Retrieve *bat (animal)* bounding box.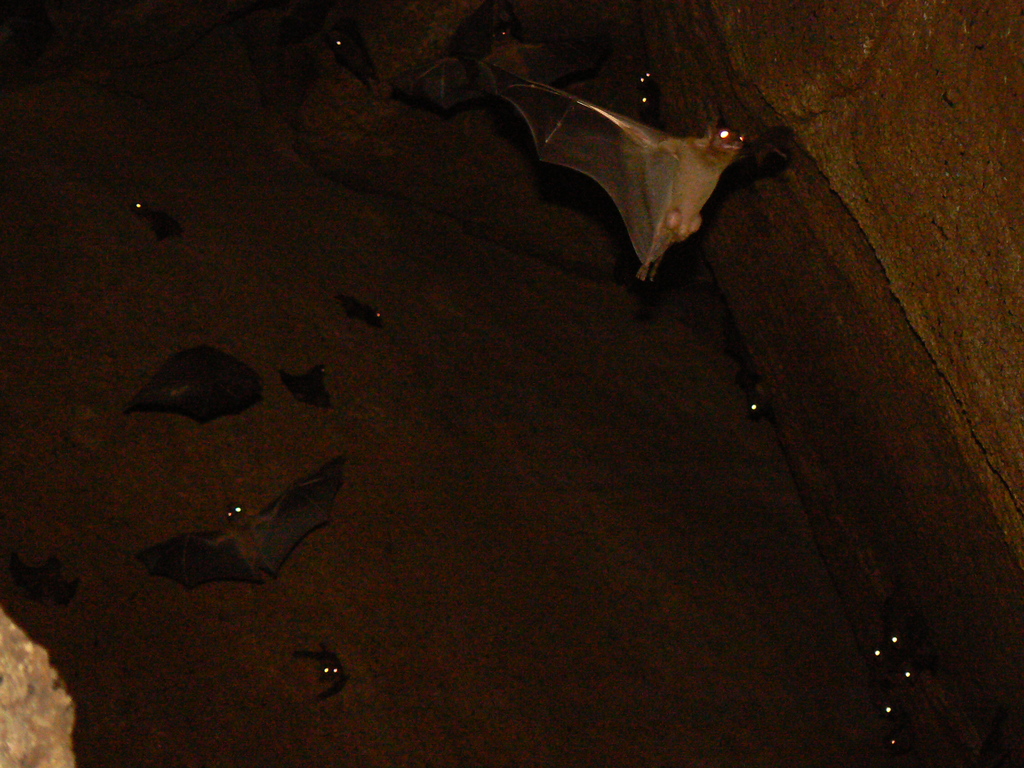
Bounding box: pyautogui.locateOnScreen(444, 45, 780, 276).
